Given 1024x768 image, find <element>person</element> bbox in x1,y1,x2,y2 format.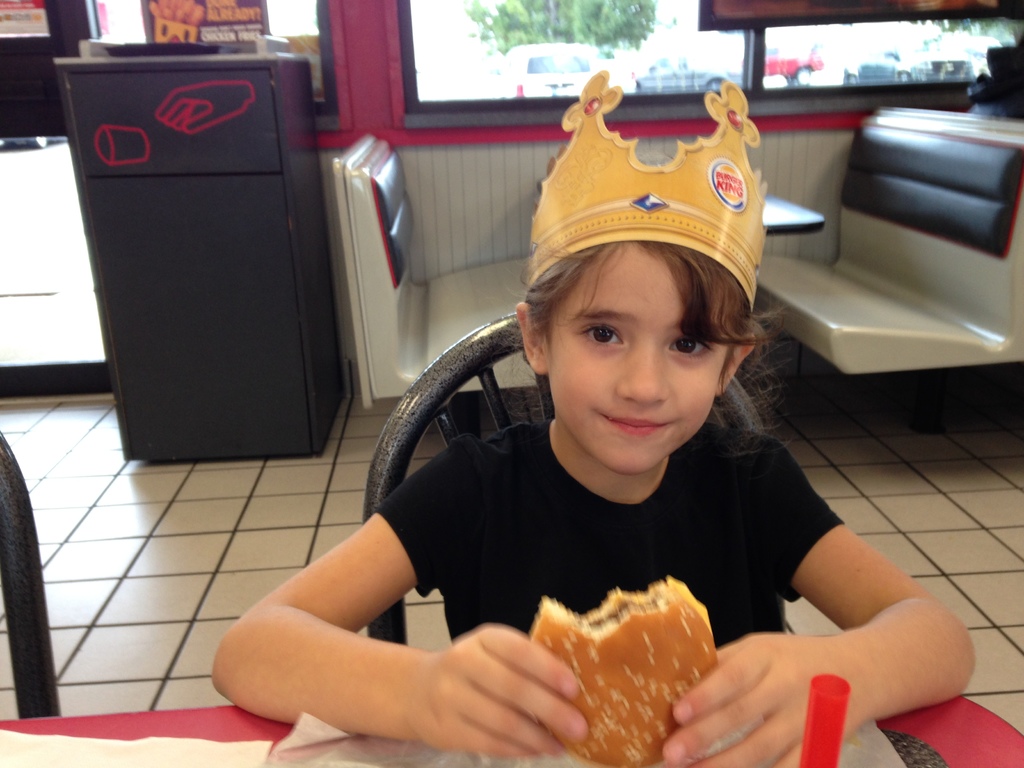
209,68,972,767.
